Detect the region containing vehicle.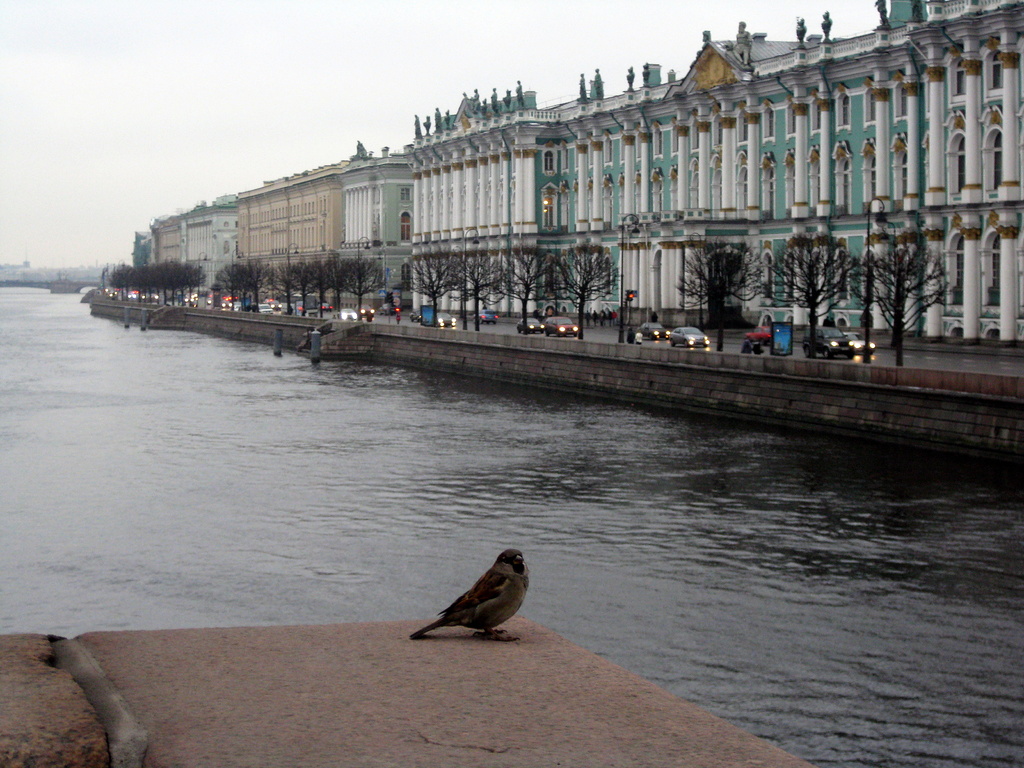
bbox(642, 324, 668, 338).
